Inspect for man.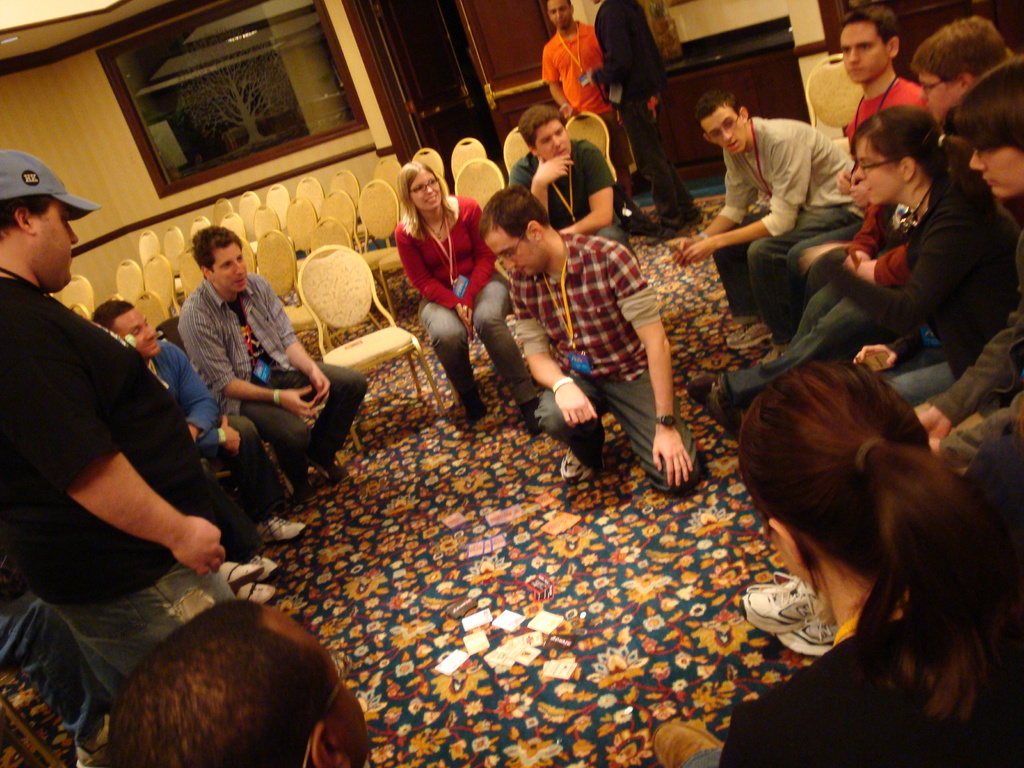
Inspection: bbox(477, 185, 701, 492).
